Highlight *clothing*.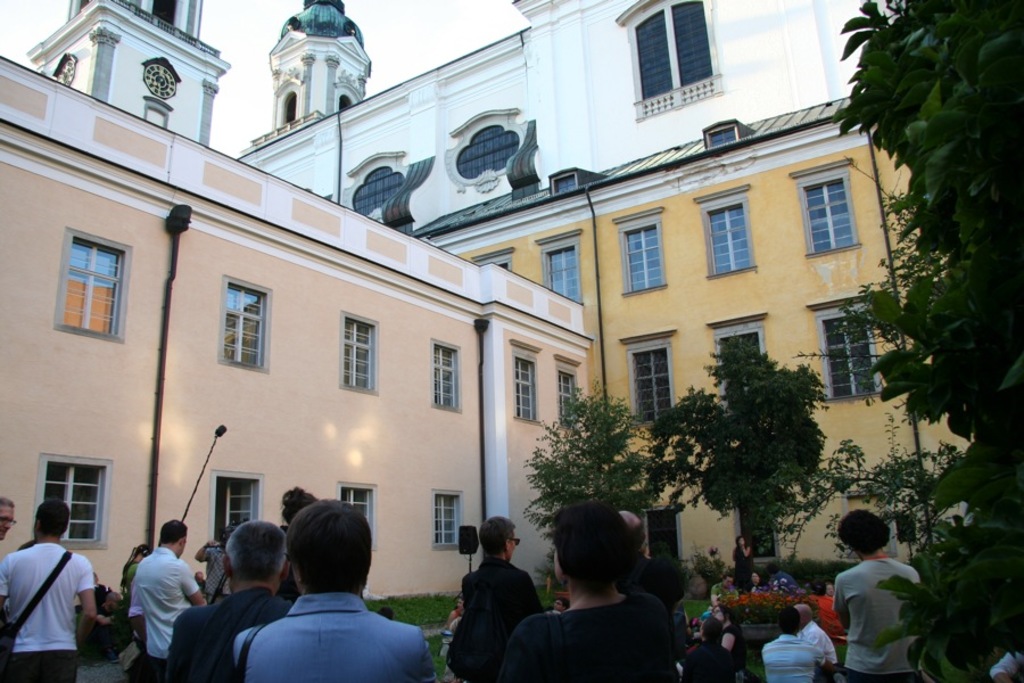
Highlighted region: l=806, t=619, r=839, b=681.
